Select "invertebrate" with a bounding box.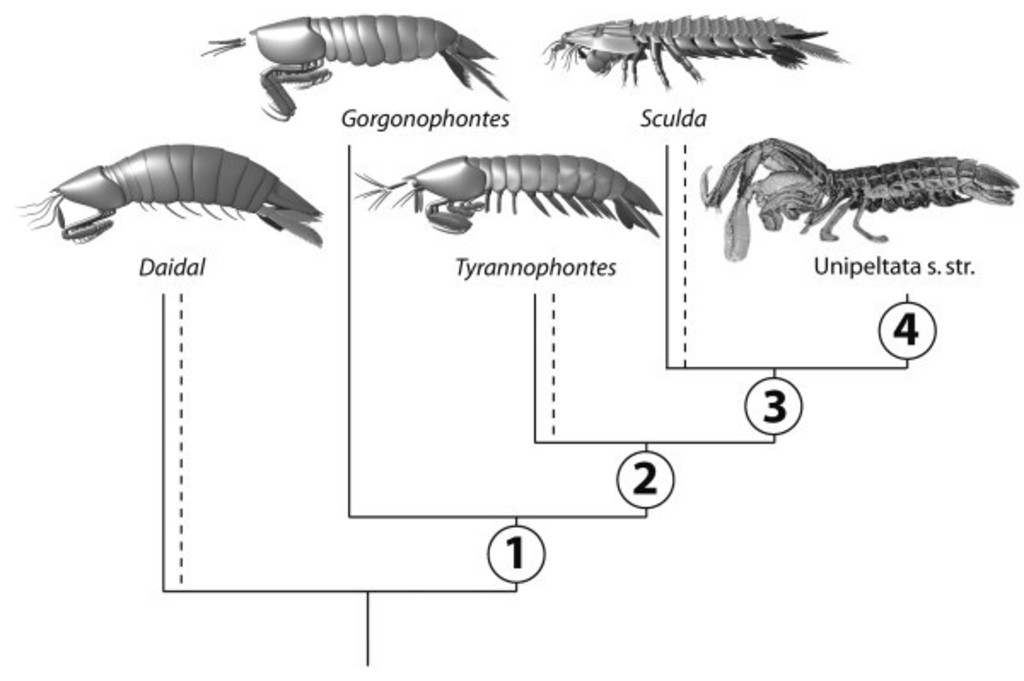
locate(207, 17, 503, 123).
